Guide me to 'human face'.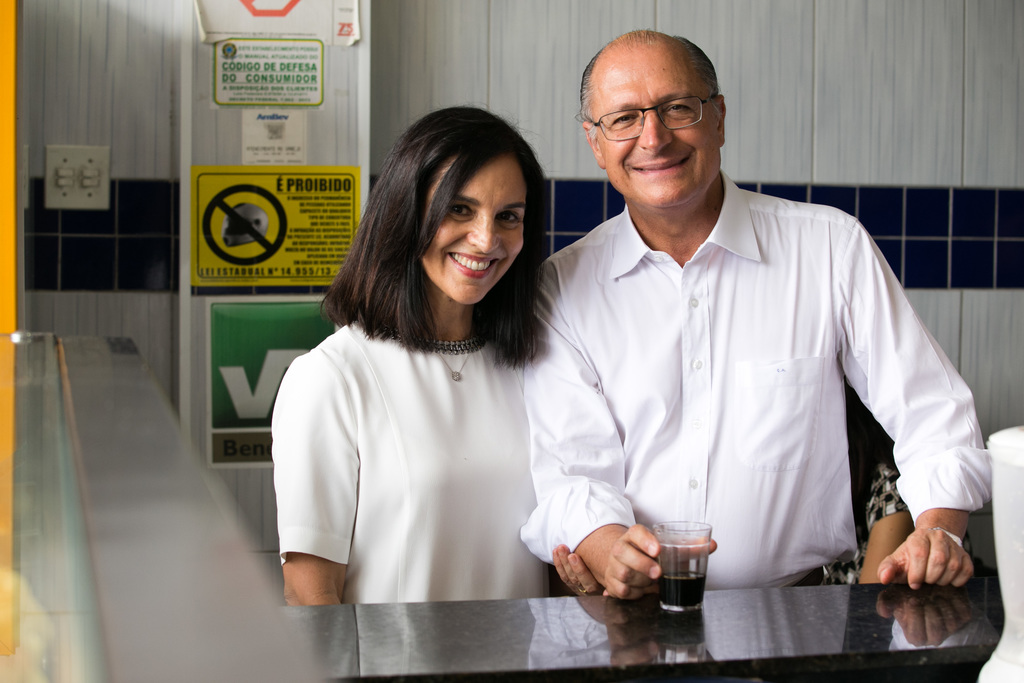
Guidance: pyautogui.locateOnScreen(422, 157, 524, 308).
